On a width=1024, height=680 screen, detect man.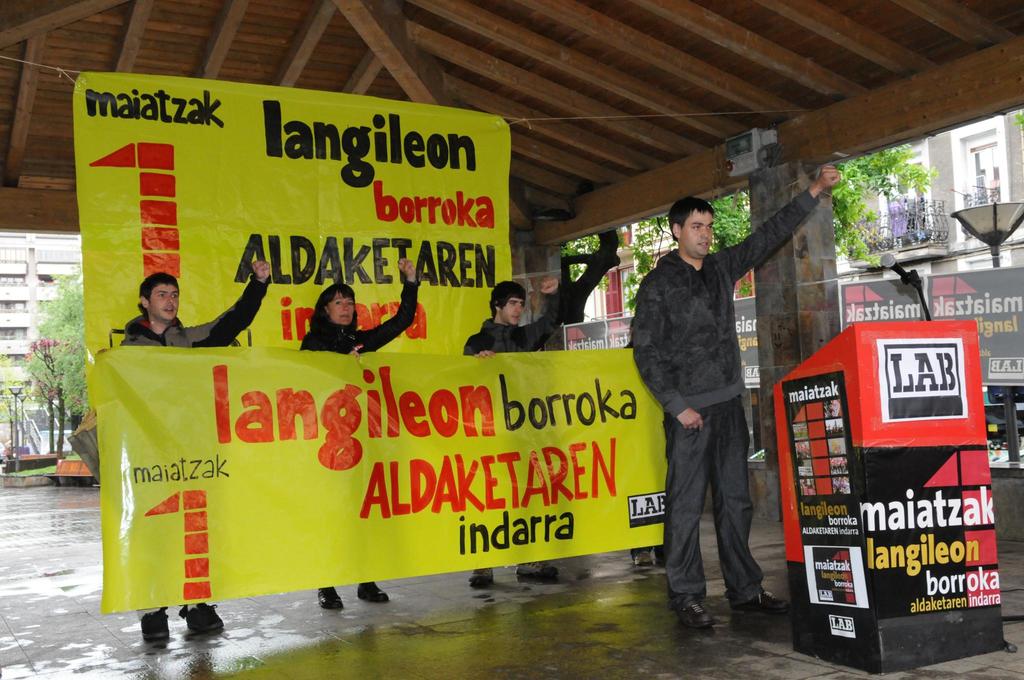
<bbox>120, 257, 275, 639</bbox>.
